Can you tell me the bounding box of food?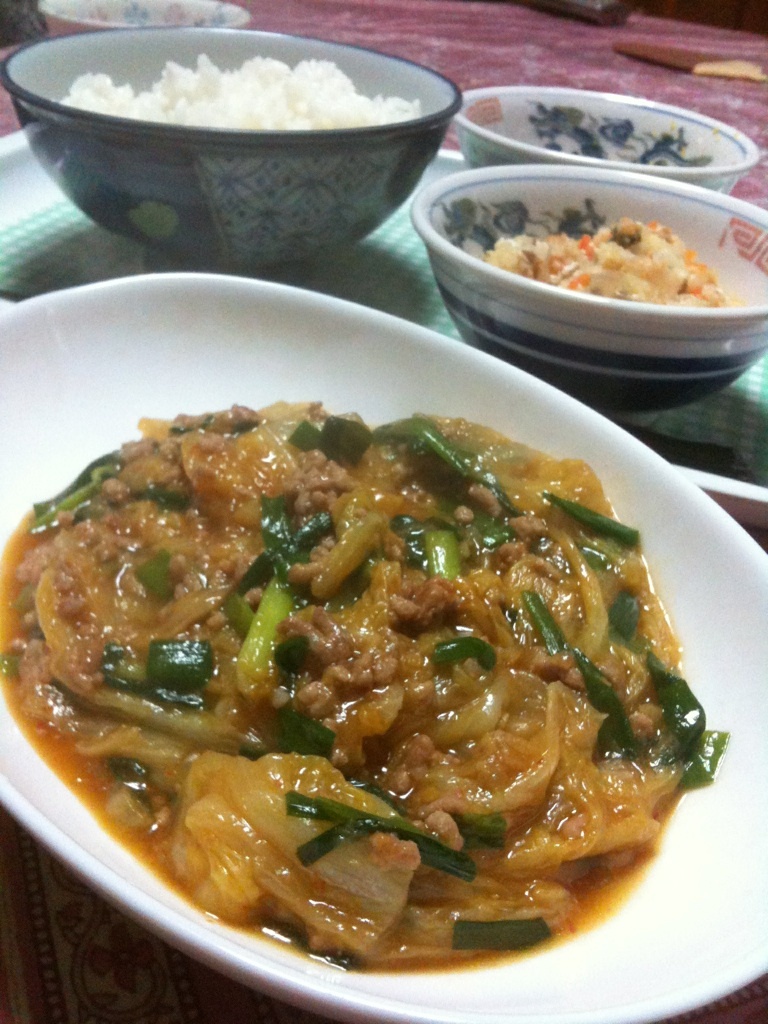
crop(51, 56, 424, 138).
